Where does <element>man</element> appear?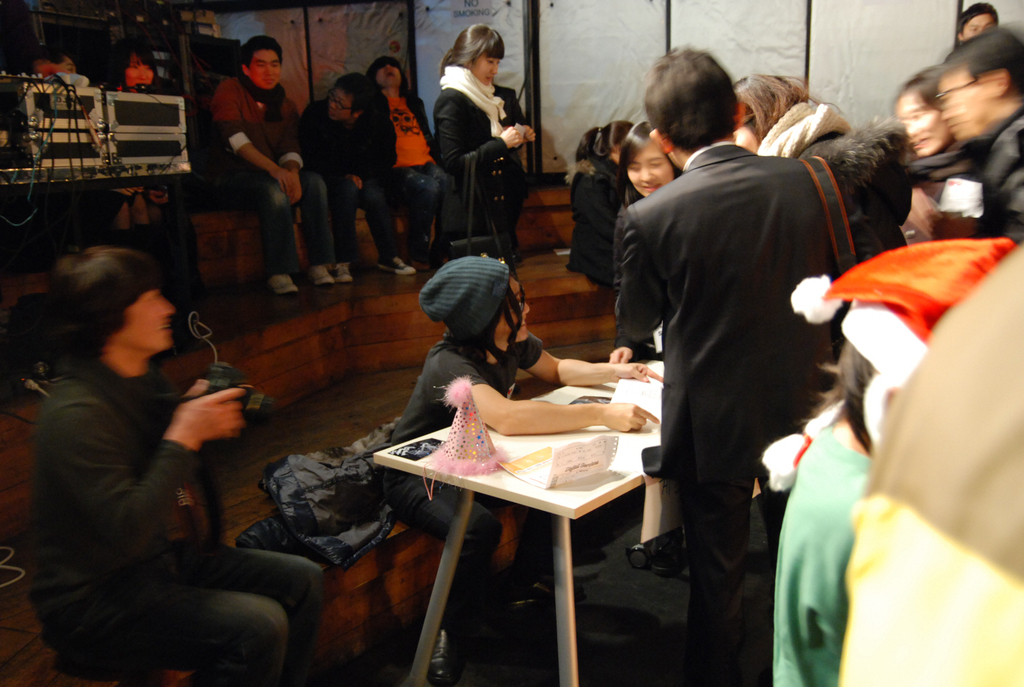
Appears at select_region(198, 37, 334, 300).
